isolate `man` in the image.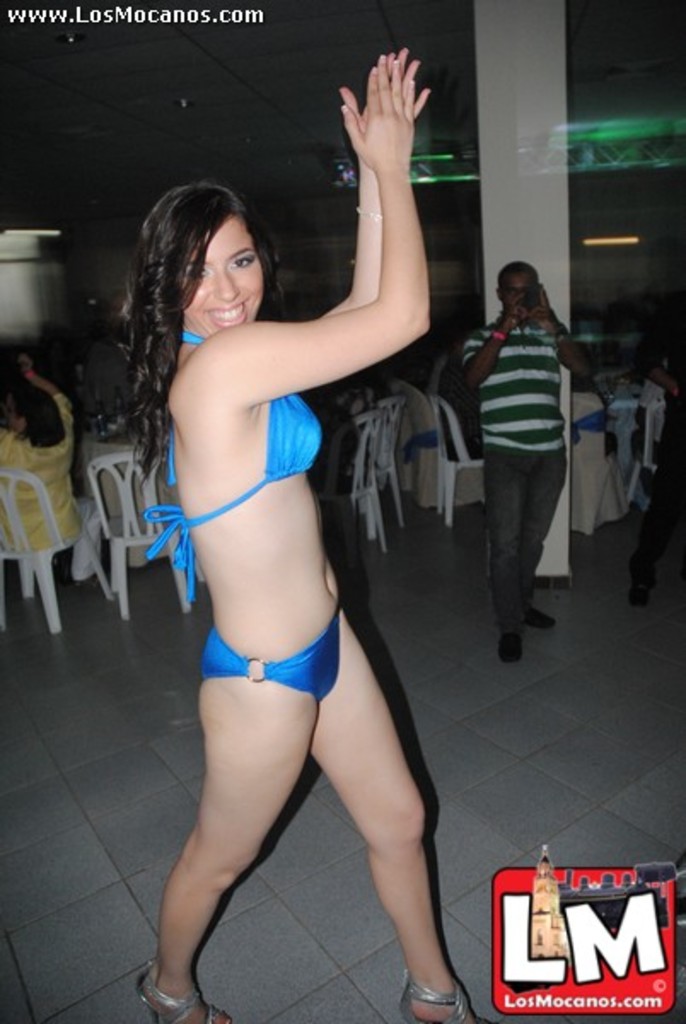
Isolated region: detection(445, 247, 597, 657).
